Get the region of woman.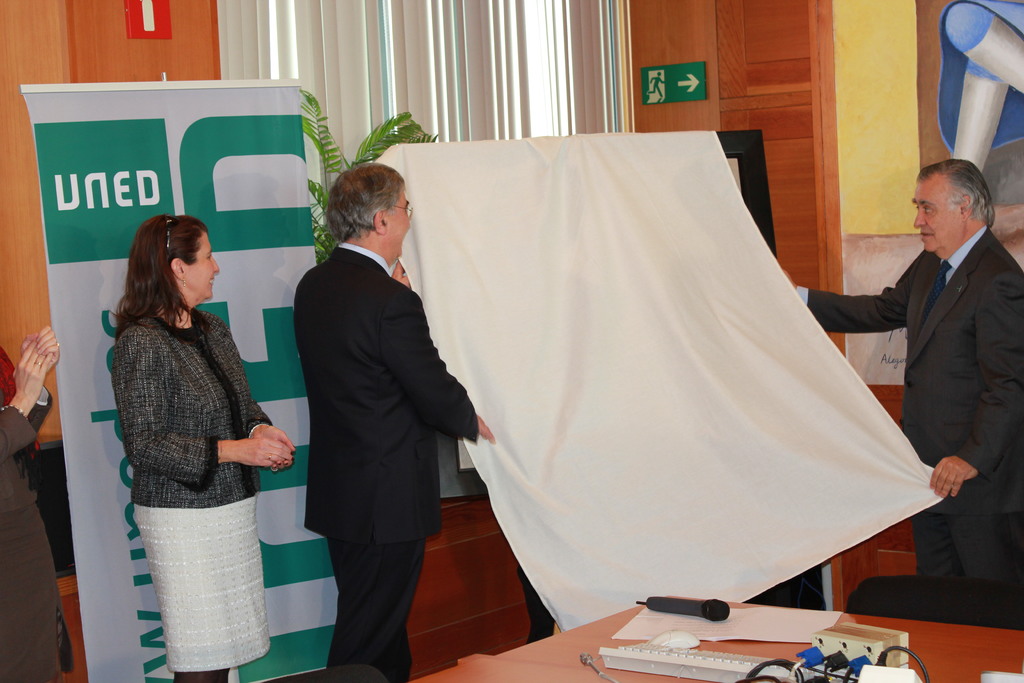
(left=99, top=204, right=298, bottom=682).
